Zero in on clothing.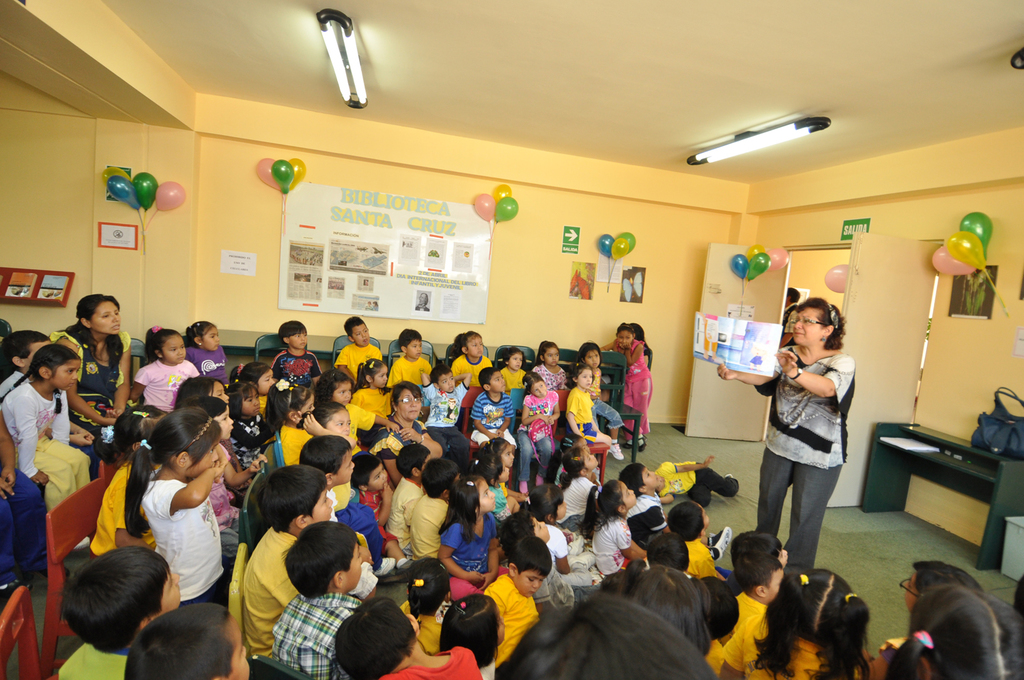
Zeroed in: BBox(374, 646, 479, 679).
